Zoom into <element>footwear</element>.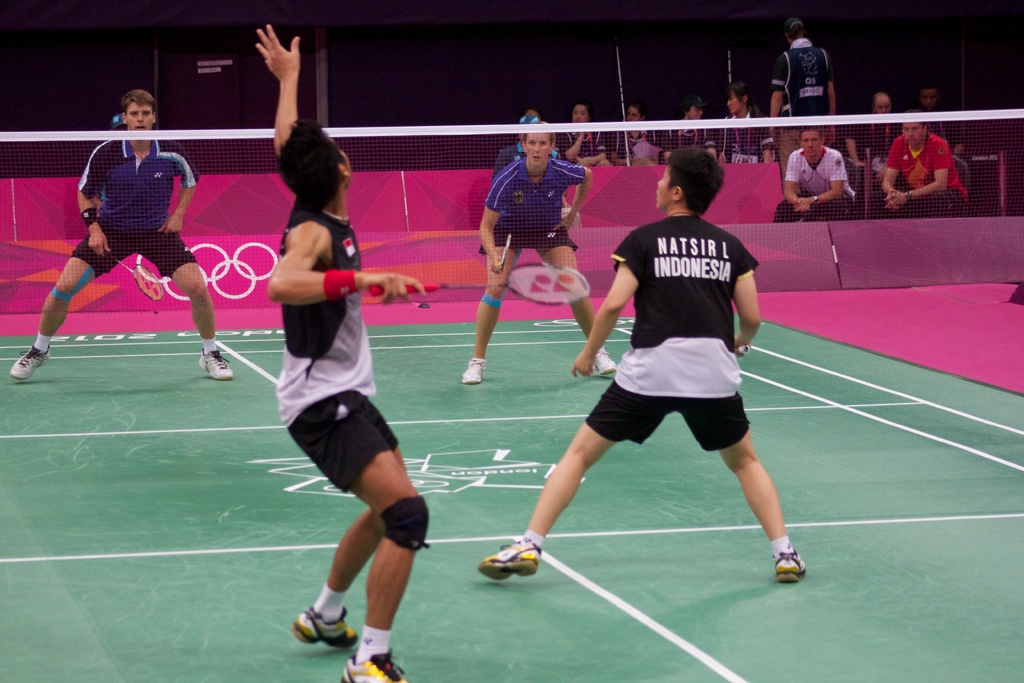
Zoom target: box=[9, 344, 52, 379].
